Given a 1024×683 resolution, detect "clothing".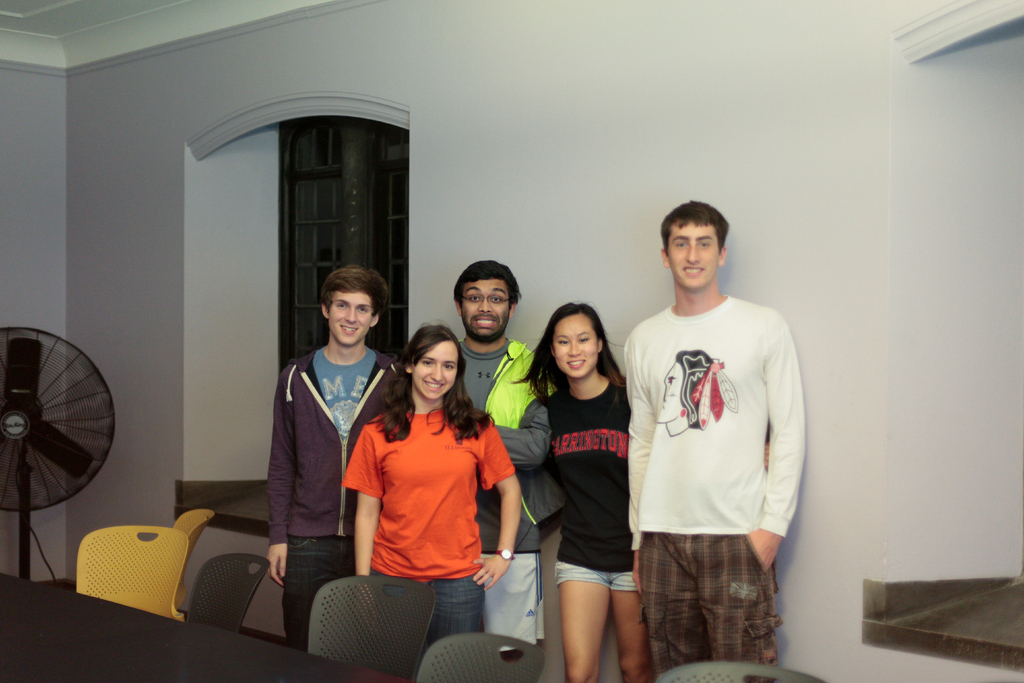
l=263, t=320, r=389, b=652.
